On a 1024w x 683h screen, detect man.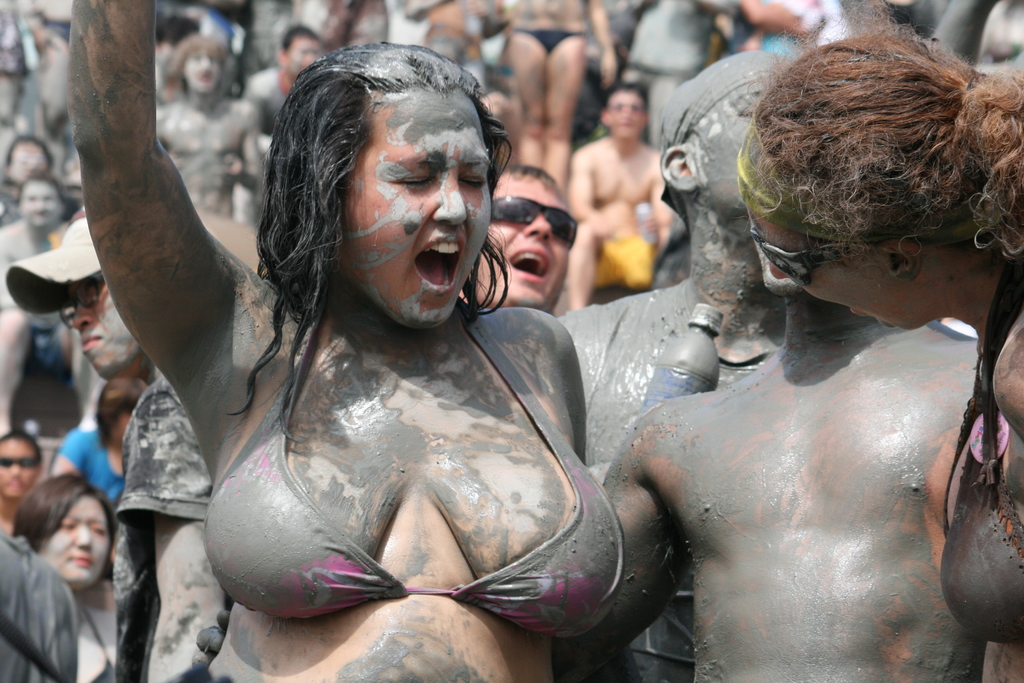
(x1=556, y1=229, x2=989, y2=679).
